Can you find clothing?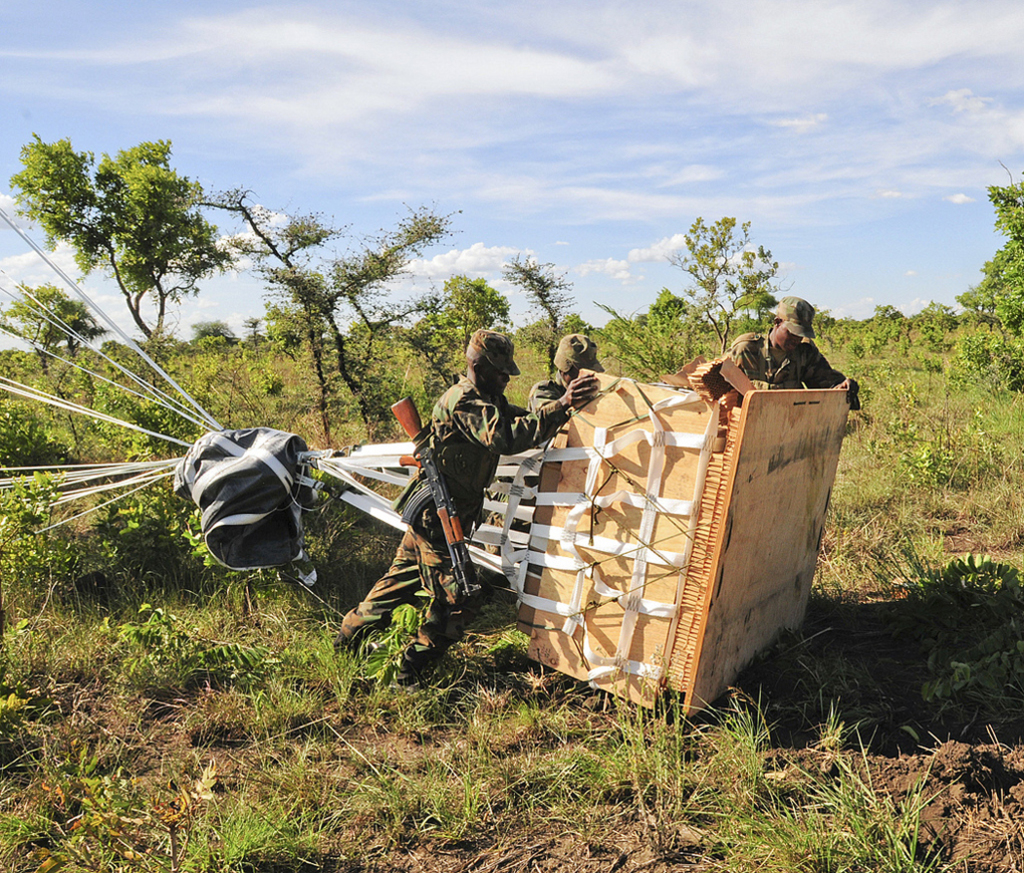
Yes, bounding box: [736,299,839,393].
